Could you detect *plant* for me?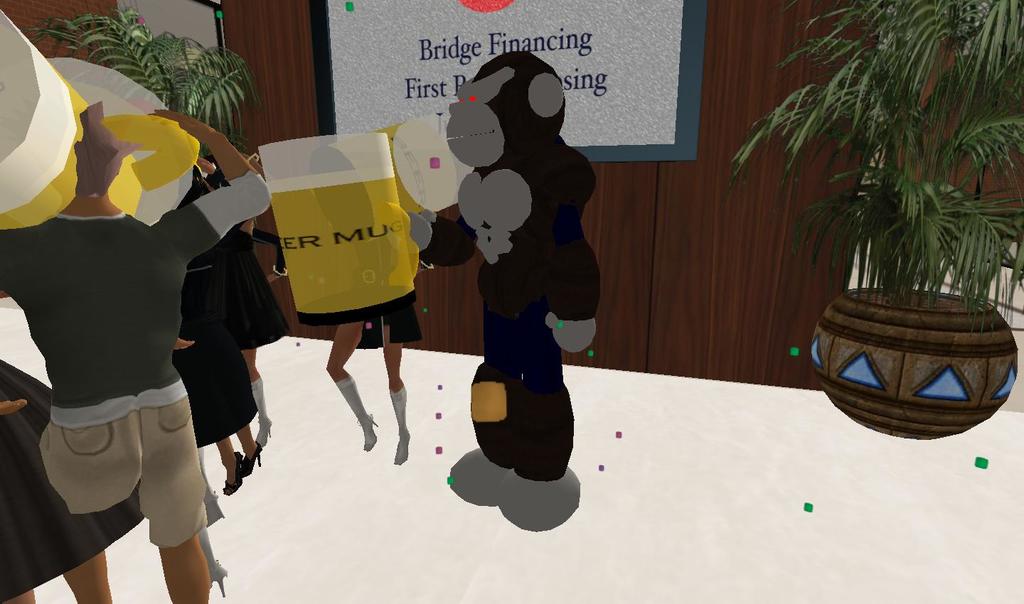
Detection result: region(64, 20, 274, 123).
